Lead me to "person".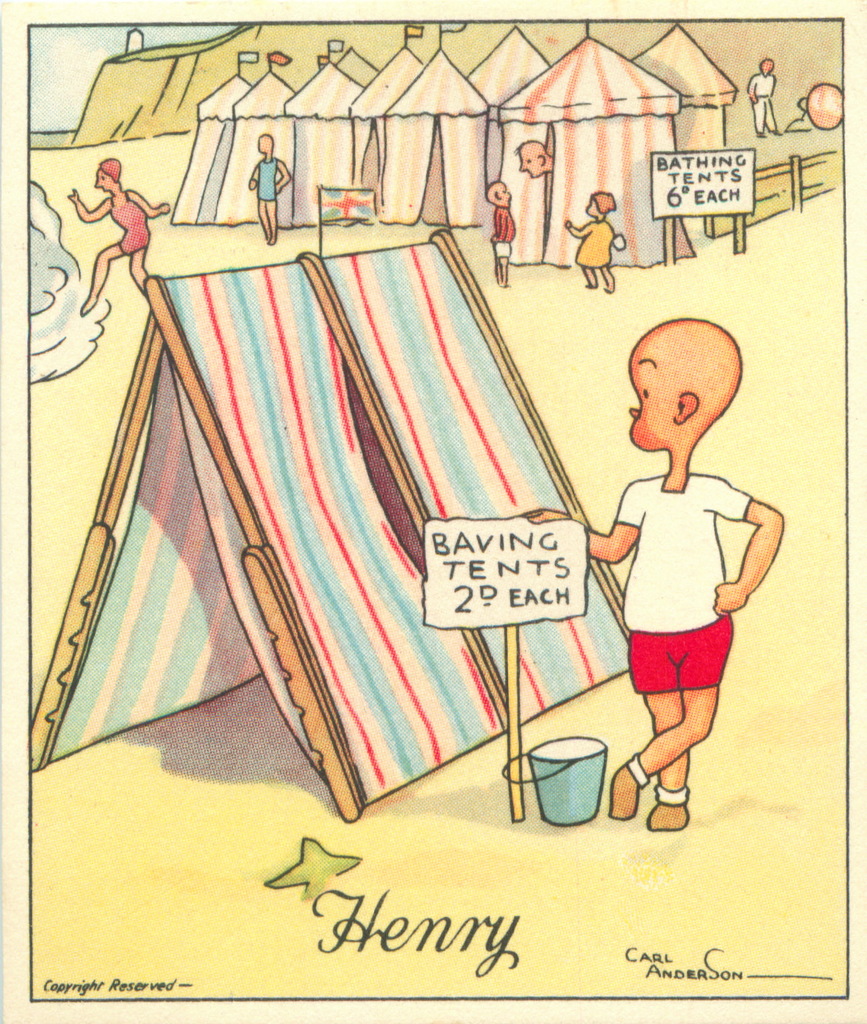
Lead to <box>245,138,287,232</box>.
